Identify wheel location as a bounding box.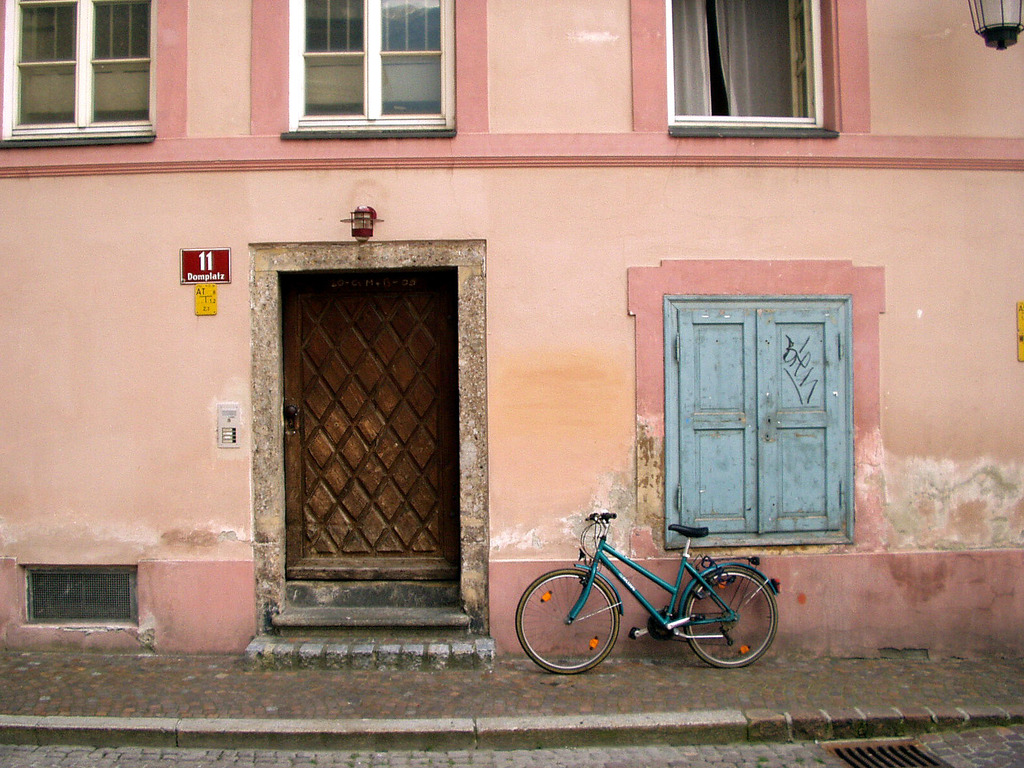
rect(516, 566, 620, 675).
